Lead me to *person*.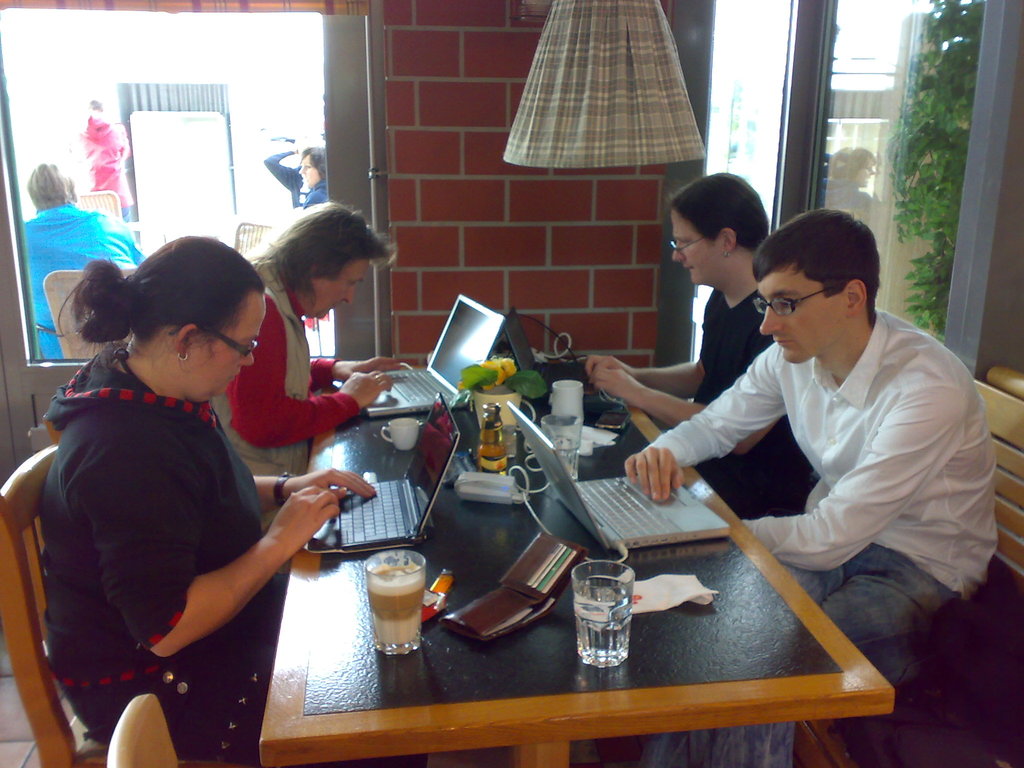
Lead to BBox(22, 162, 145, 358).
